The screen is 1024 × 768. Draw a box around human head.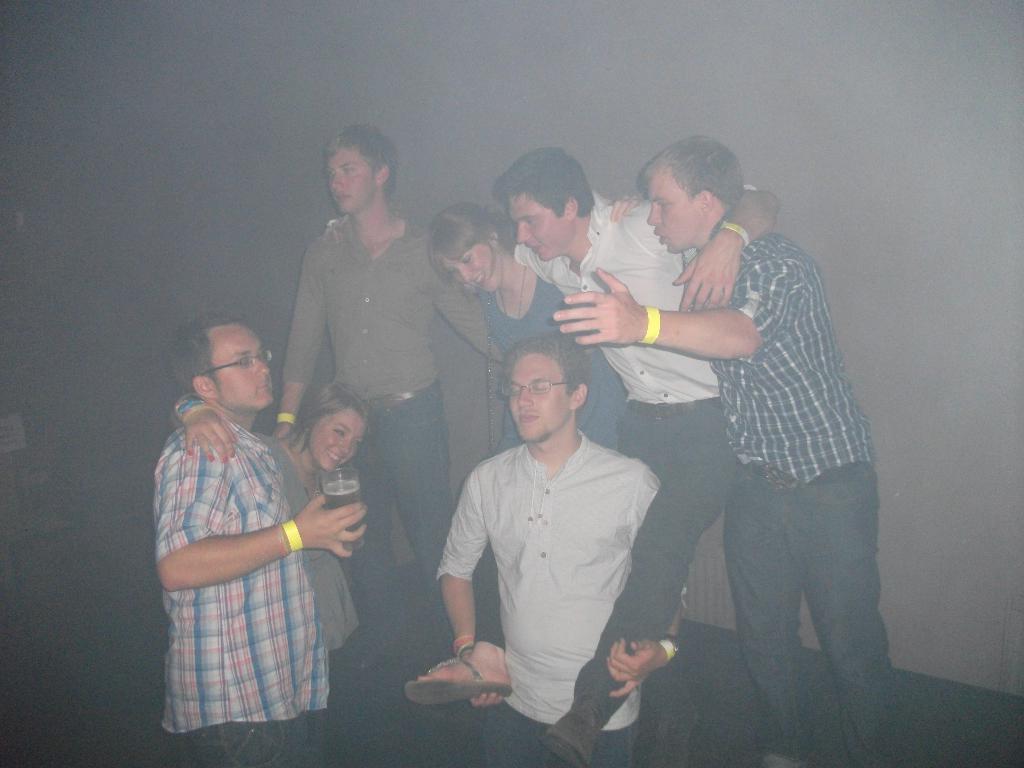
x1=493 y1=151 x2=591 y2=265.
